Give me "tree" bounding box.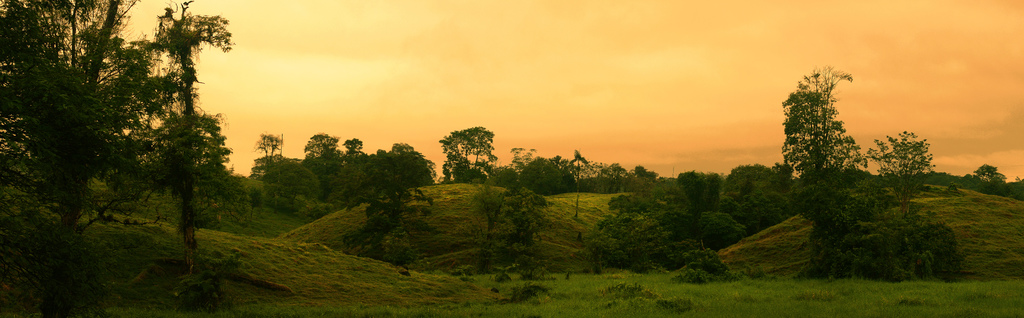
875, 127, 931, 197.
